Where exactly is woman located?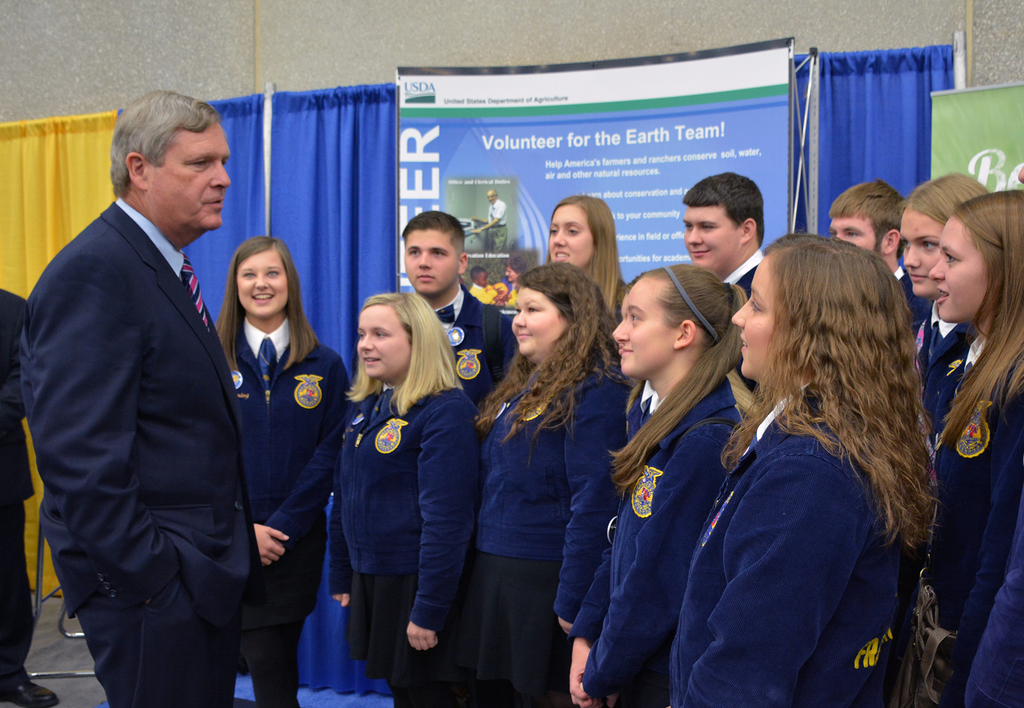
Its bounding box is (x1=557, y1=257, x2=762, y2=707).
